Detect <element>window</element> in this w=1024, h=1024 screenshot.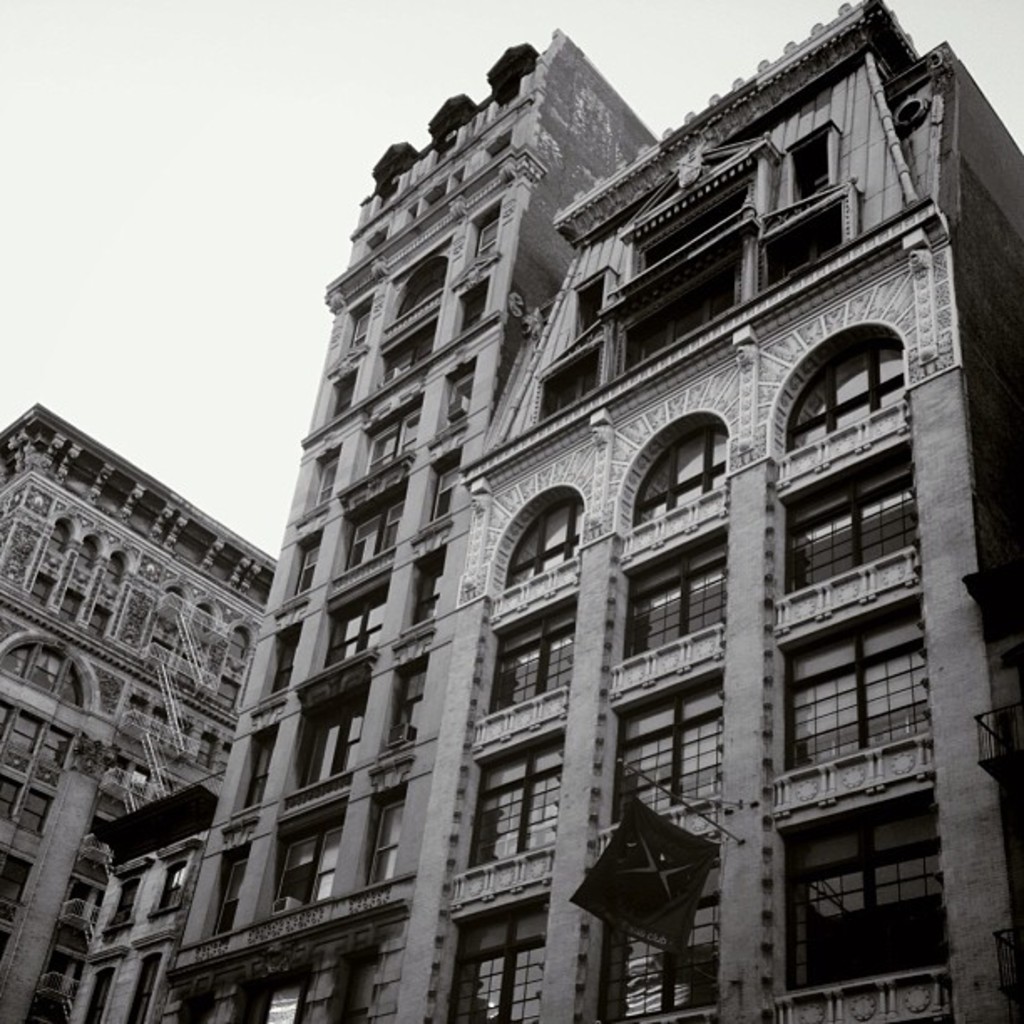
Detection: [left=356, top=395, right=425, bottom=475].
